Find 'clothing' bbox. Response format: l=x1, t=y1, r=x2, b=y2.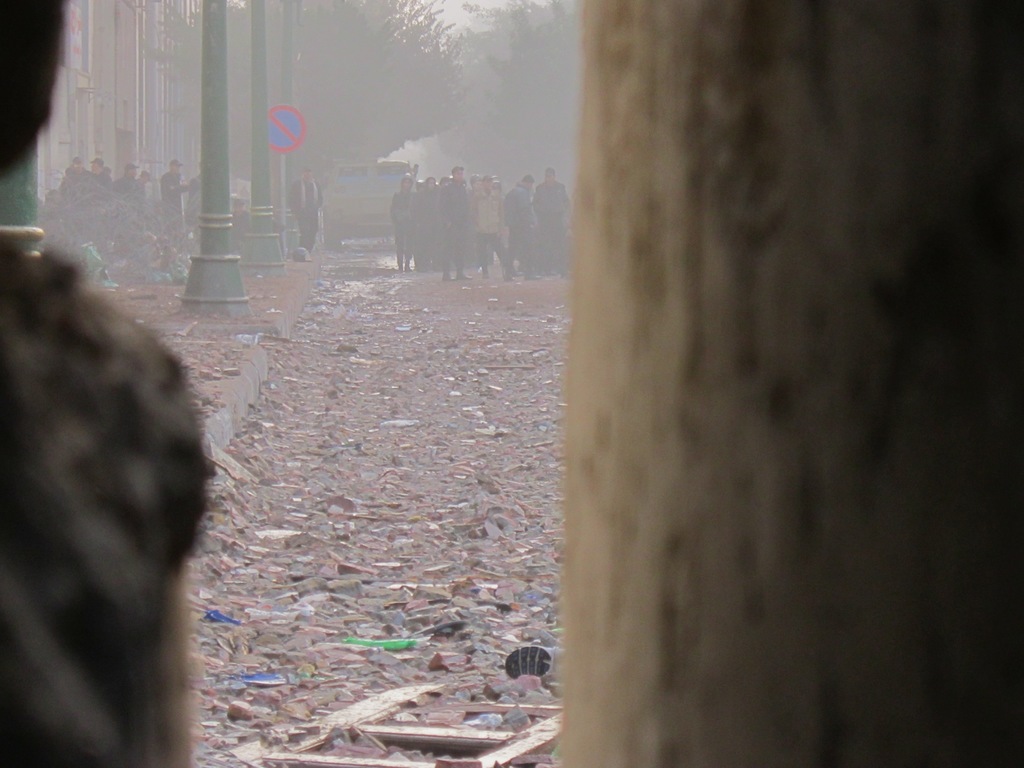
l=440, t=186, r=470, b=271.
